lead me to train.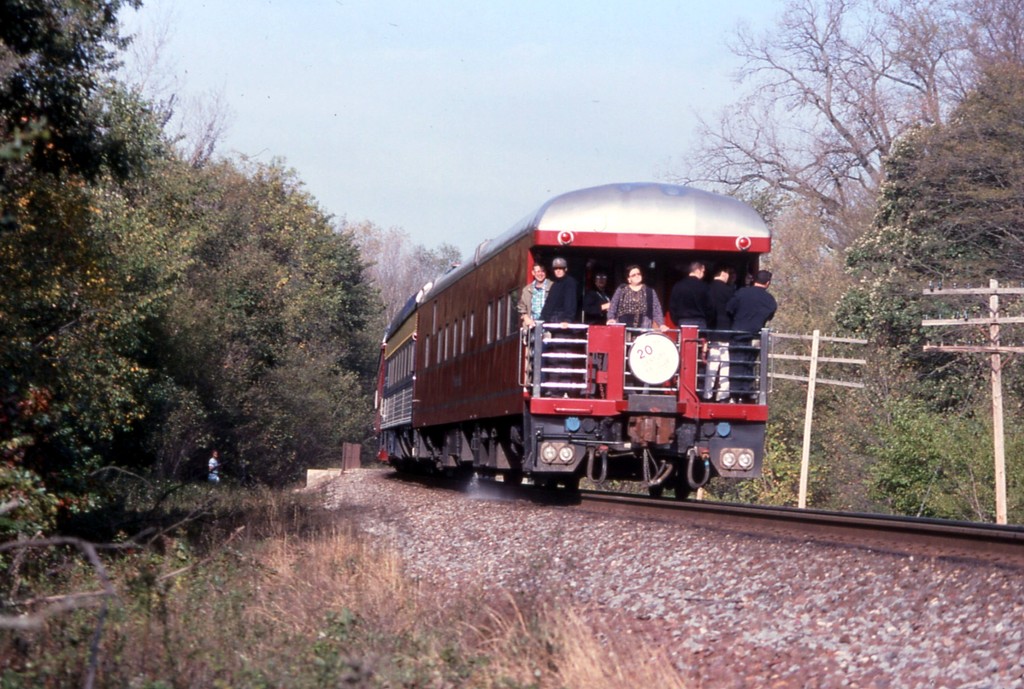
Lead to [369, 179, 772, 500].
